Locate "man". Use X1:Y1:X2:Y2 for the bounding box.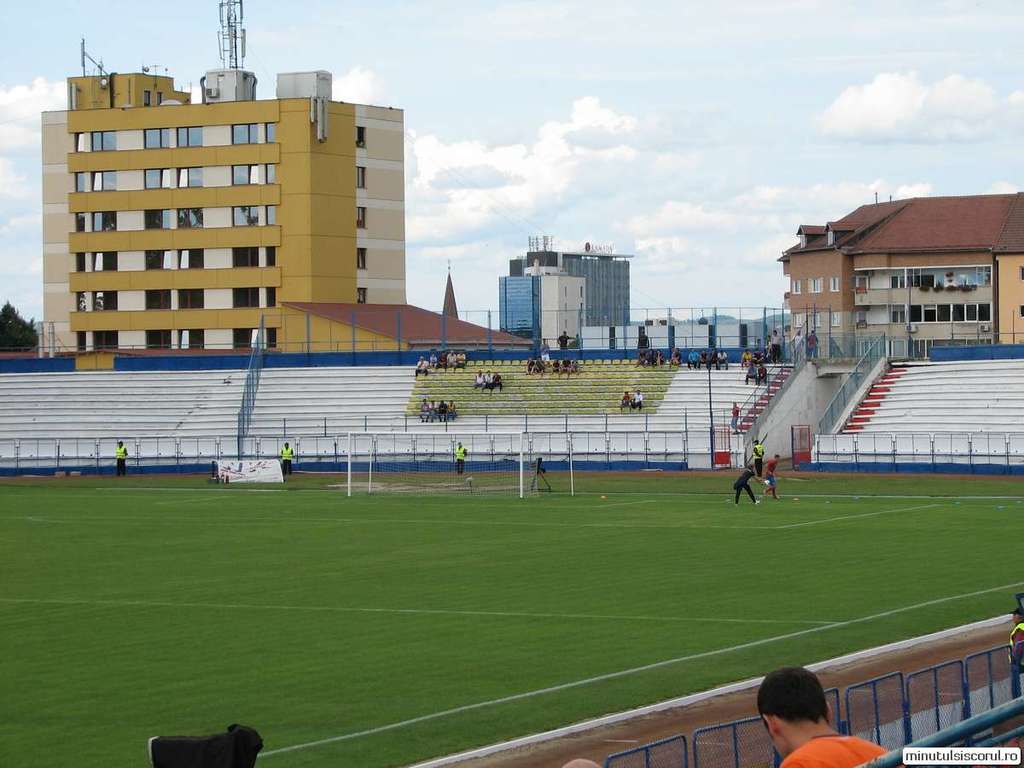
762:452:781:497.
